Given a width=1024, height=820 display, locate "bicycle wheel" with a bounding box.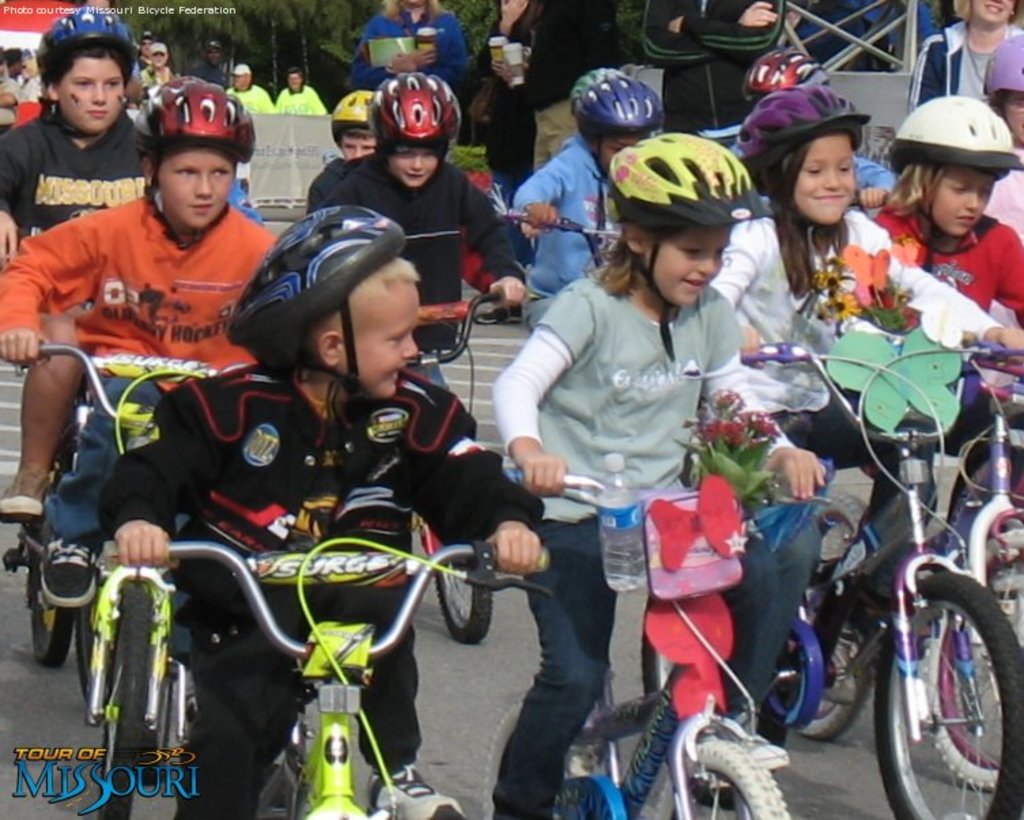
Located: bbox=[427, 541, 494, 650].
